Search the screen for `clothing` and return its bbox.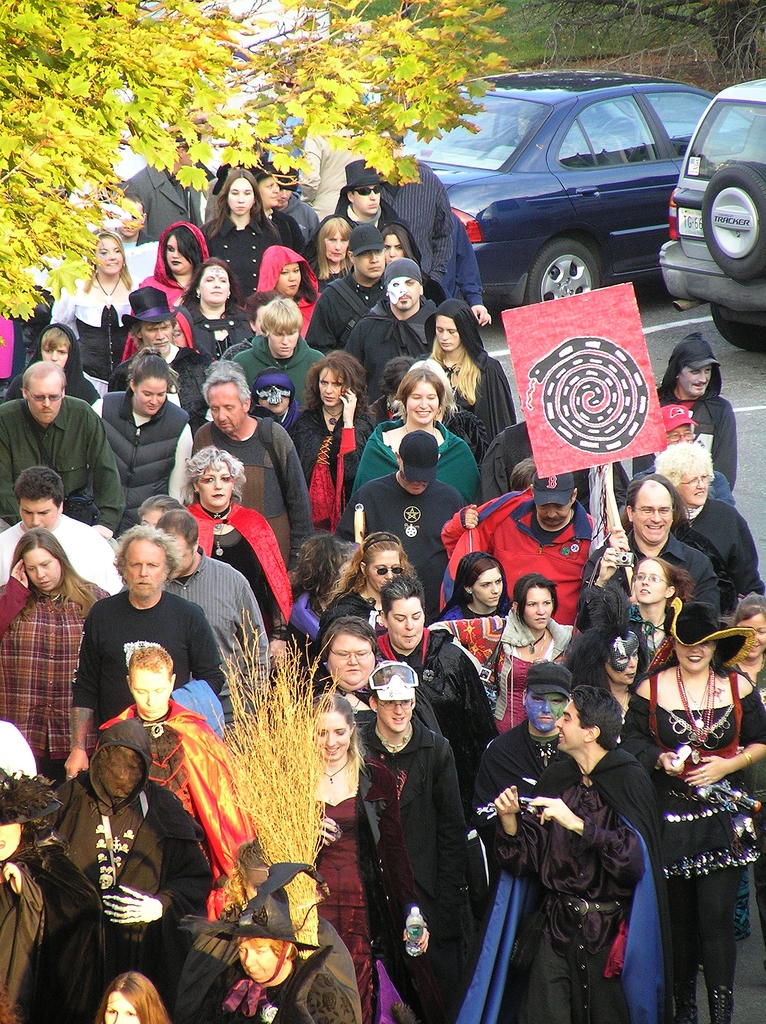
Found: region(472, 723, 568, 861).
